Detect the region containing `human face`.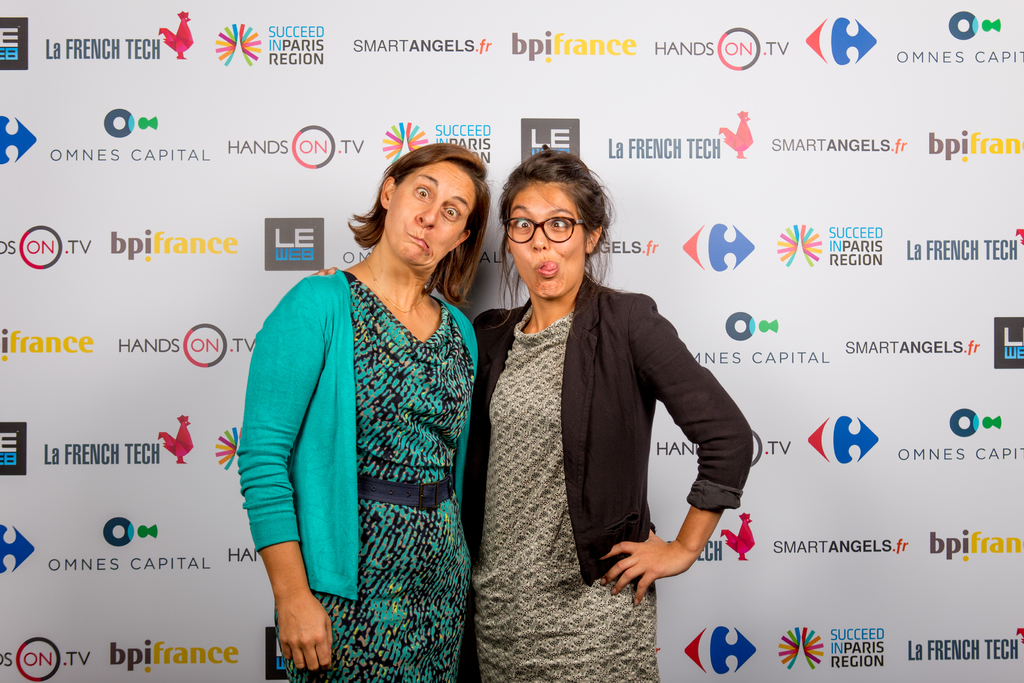
508 183 589 300.
